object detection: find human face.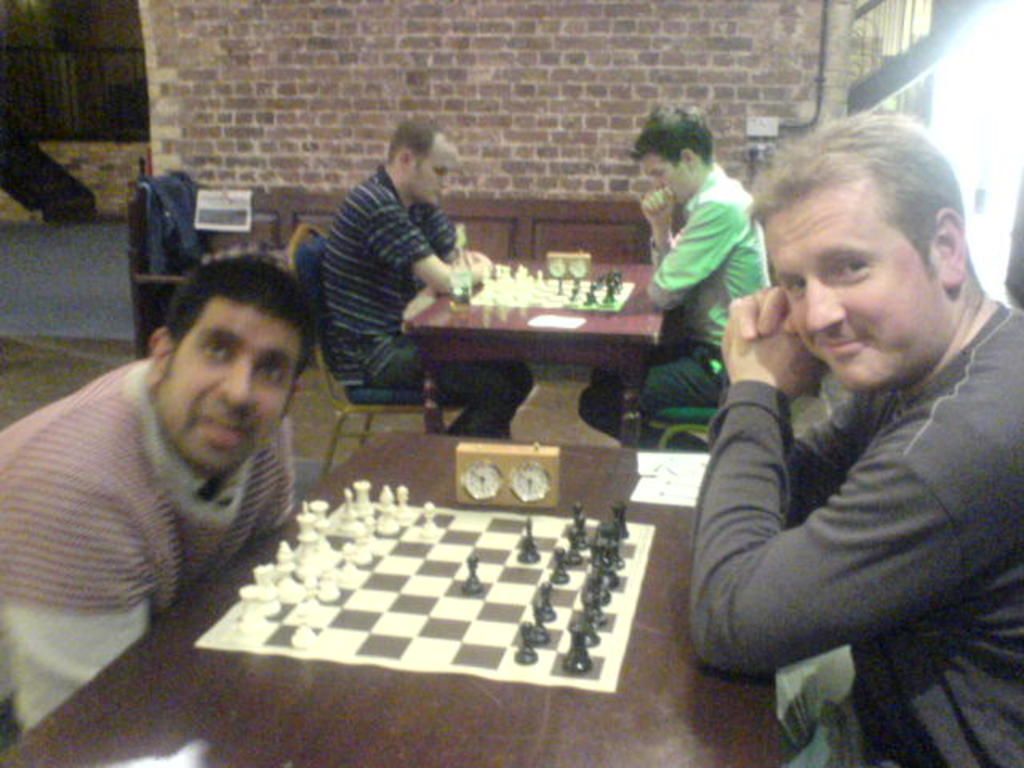
box(171, 299, 307, 475).
